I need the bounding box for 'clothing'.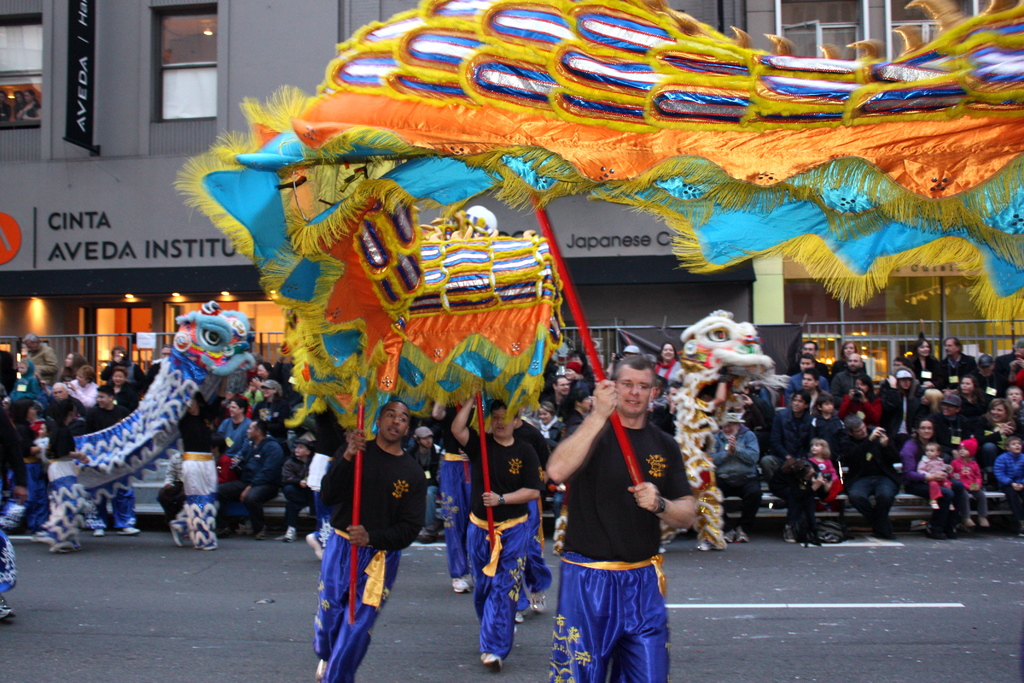
Here it is: <box>540,391,580,415</box>.
